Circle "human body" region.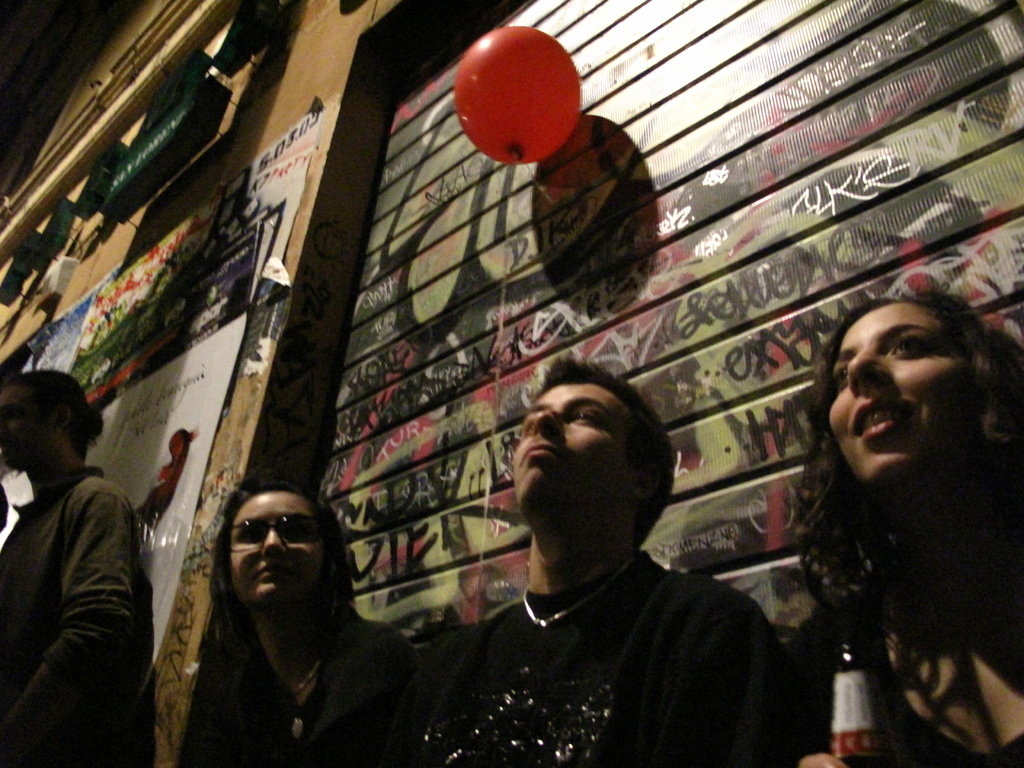
Region: bbox(198, 481, 414, 767).
